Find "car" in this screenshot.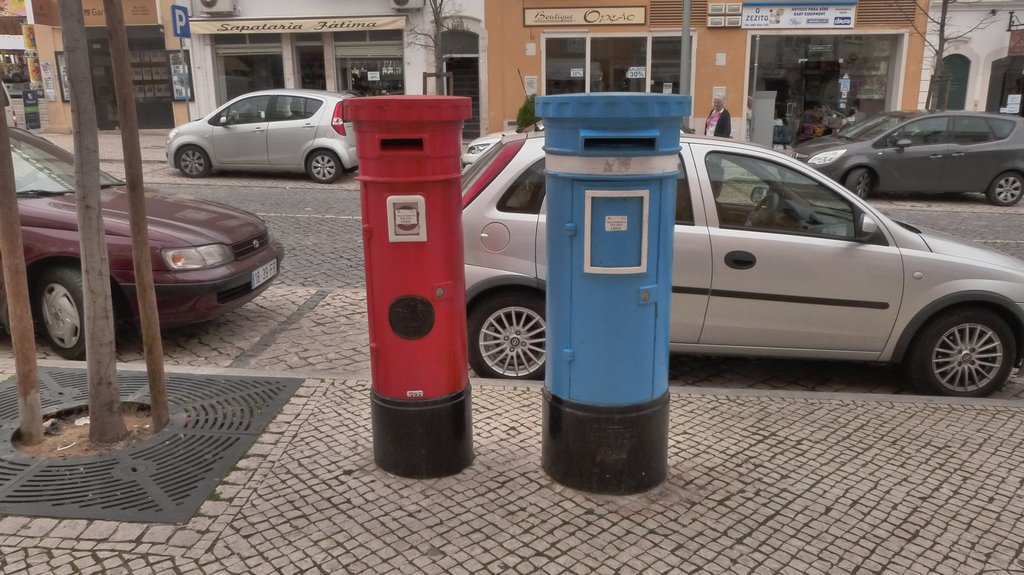
The bounding box for "car" is bbox=(806, 105, 1023, 207).
